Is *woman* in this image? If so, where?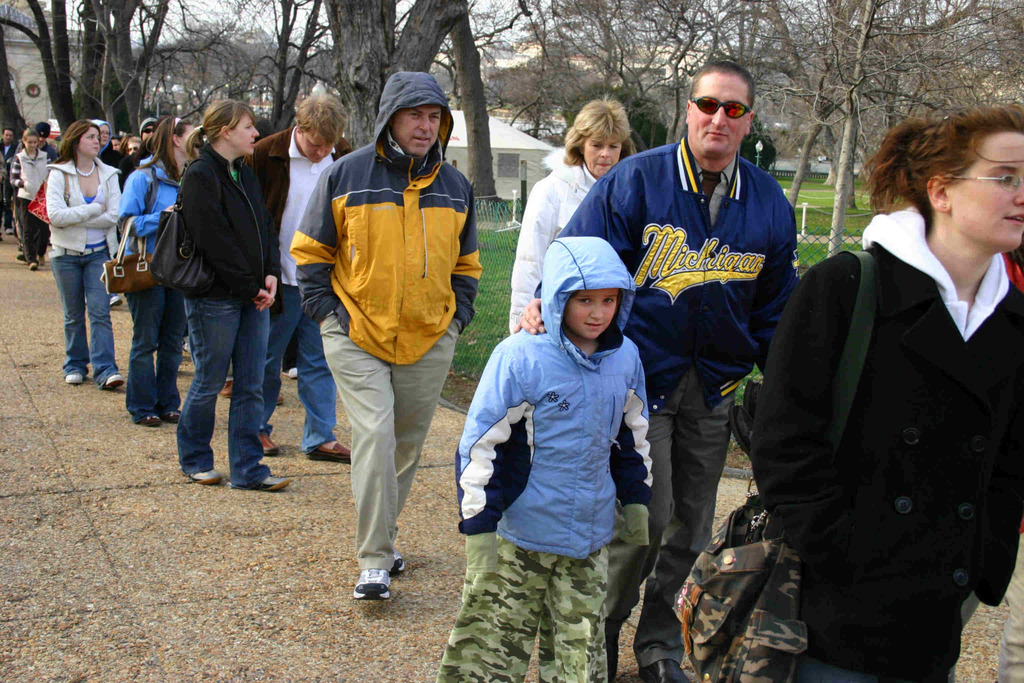
Yes, at box(507, 94, 637, 337).
